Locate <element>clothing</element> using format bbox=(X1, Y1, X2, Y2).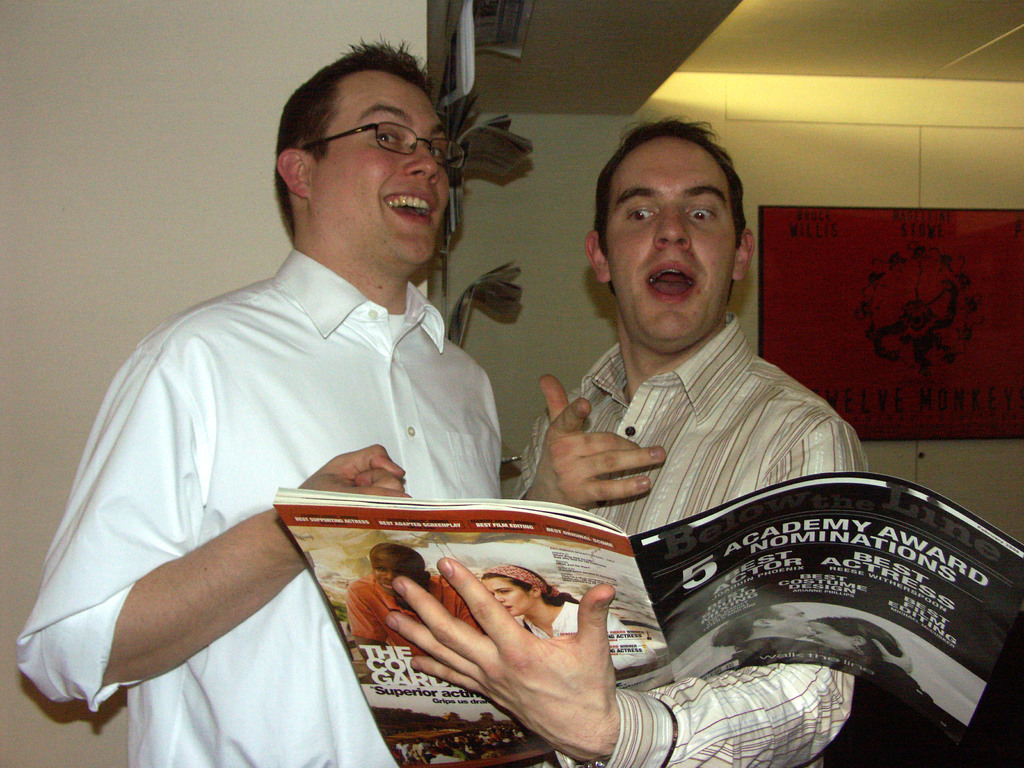
bbox=(345, 570, 490, 667).
